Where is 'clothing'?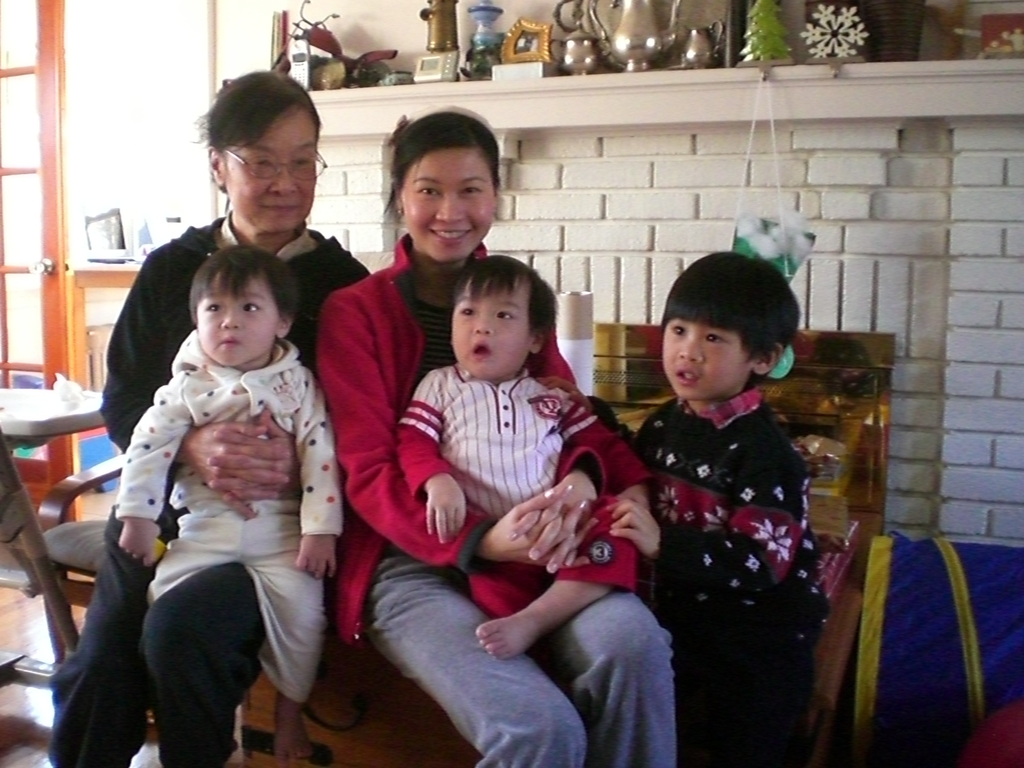
(111, 329, 353, 532).
